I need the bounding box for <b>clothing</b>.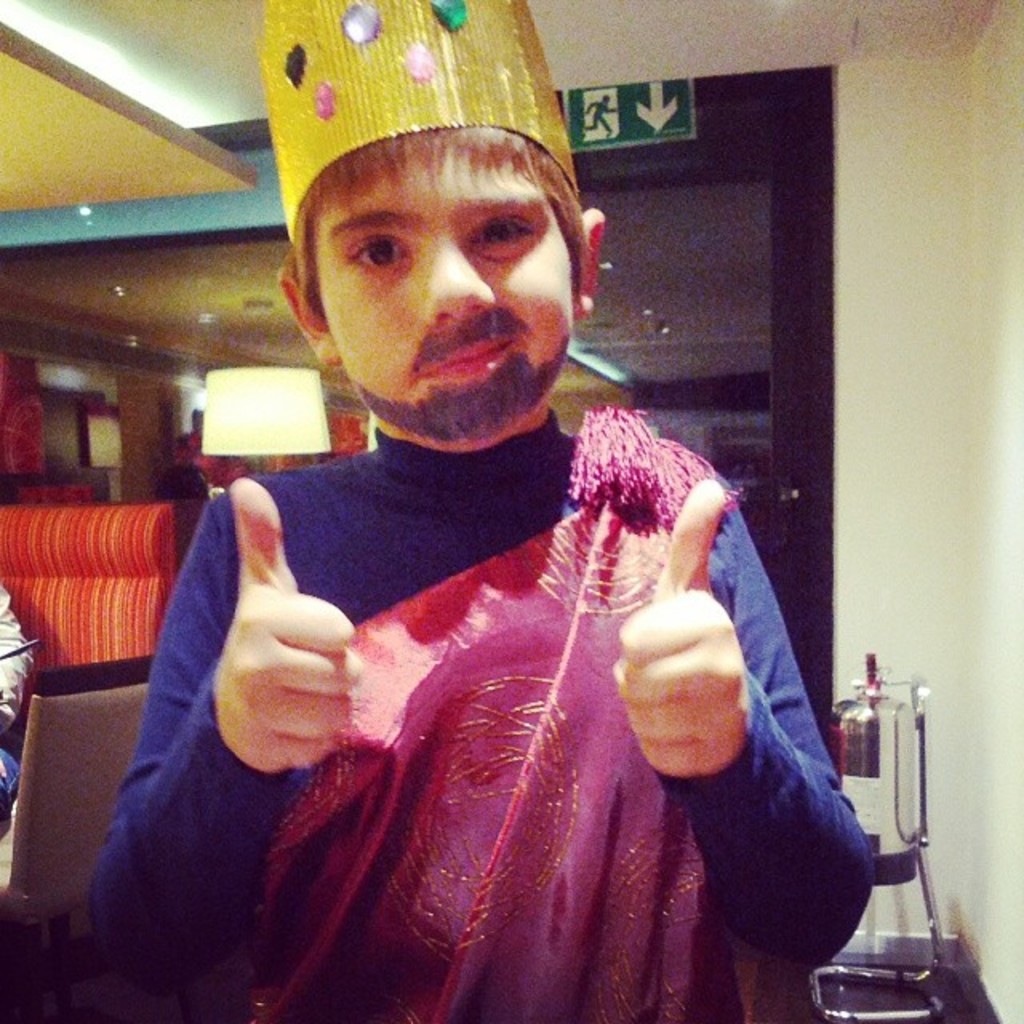
Here it is: (146,235,870,997).
